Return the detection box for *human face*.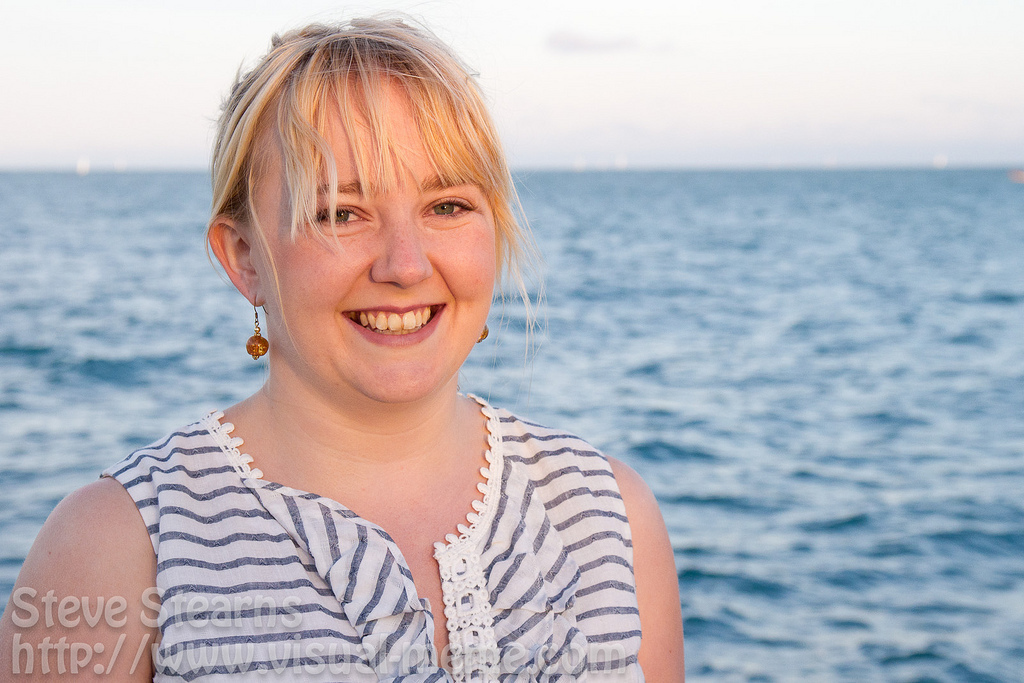
<region>246, 75, 496, 401</region>.
